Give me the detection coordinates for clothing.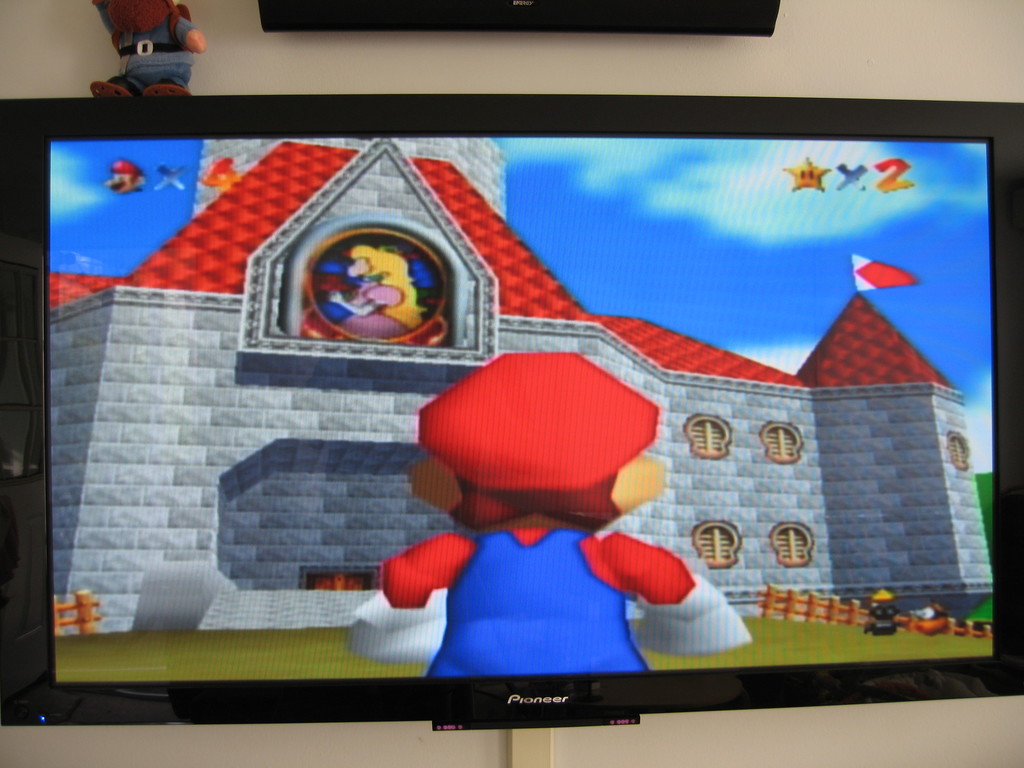
(376,525,690,683).
